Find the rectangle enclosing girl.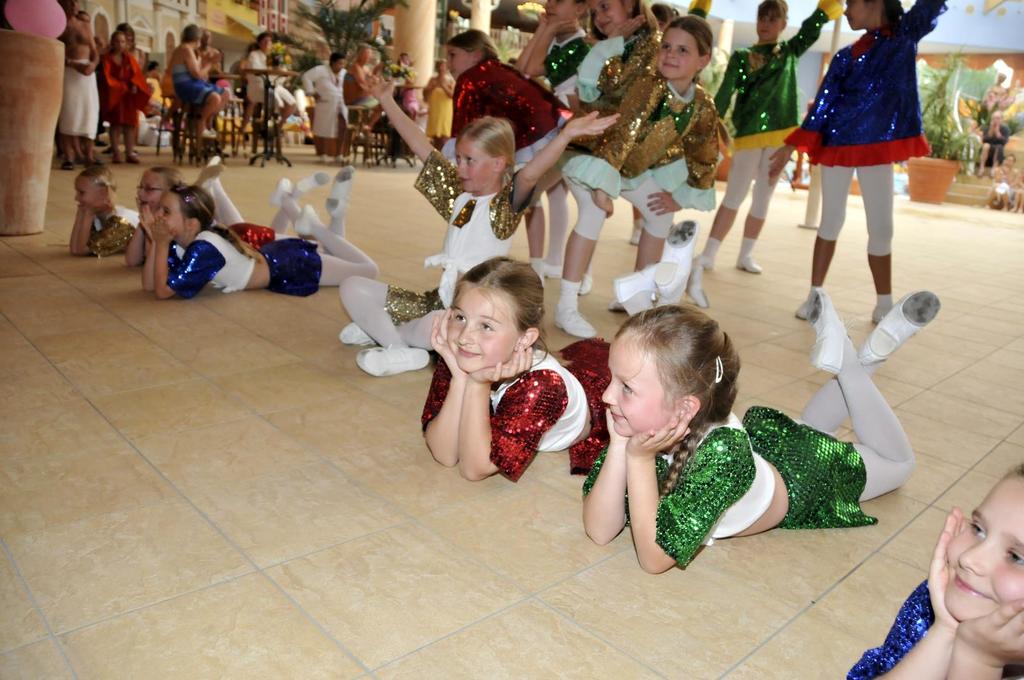
(left=141, top=167, right=381, bottom=299).
